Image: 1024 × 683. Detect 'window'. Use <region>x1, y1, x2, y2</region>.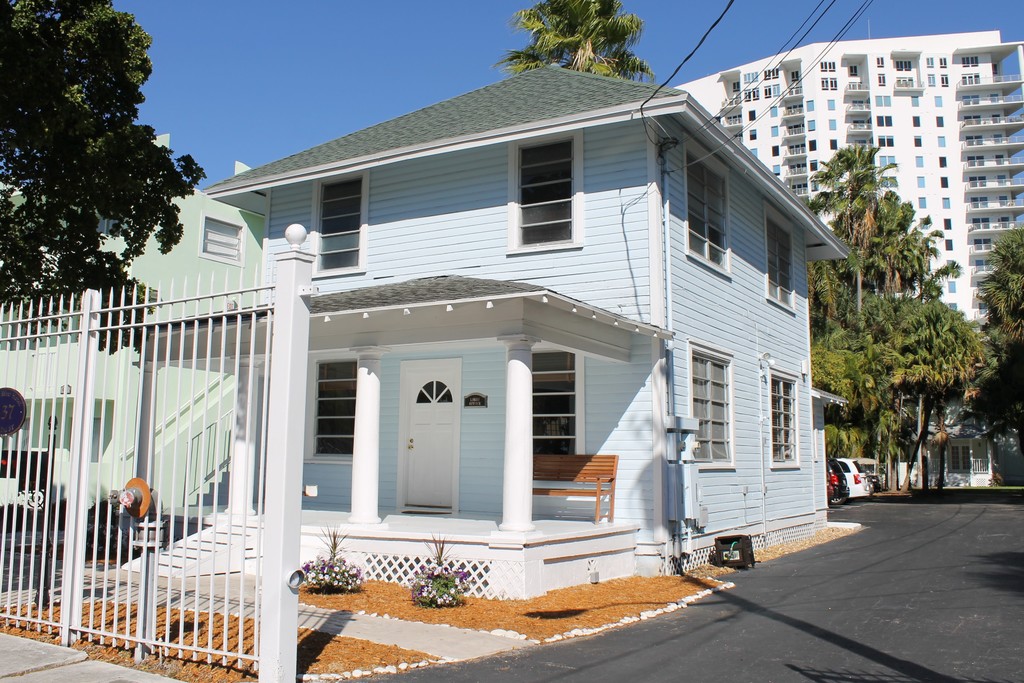
<region>829, 138, 838, 151</region>.
